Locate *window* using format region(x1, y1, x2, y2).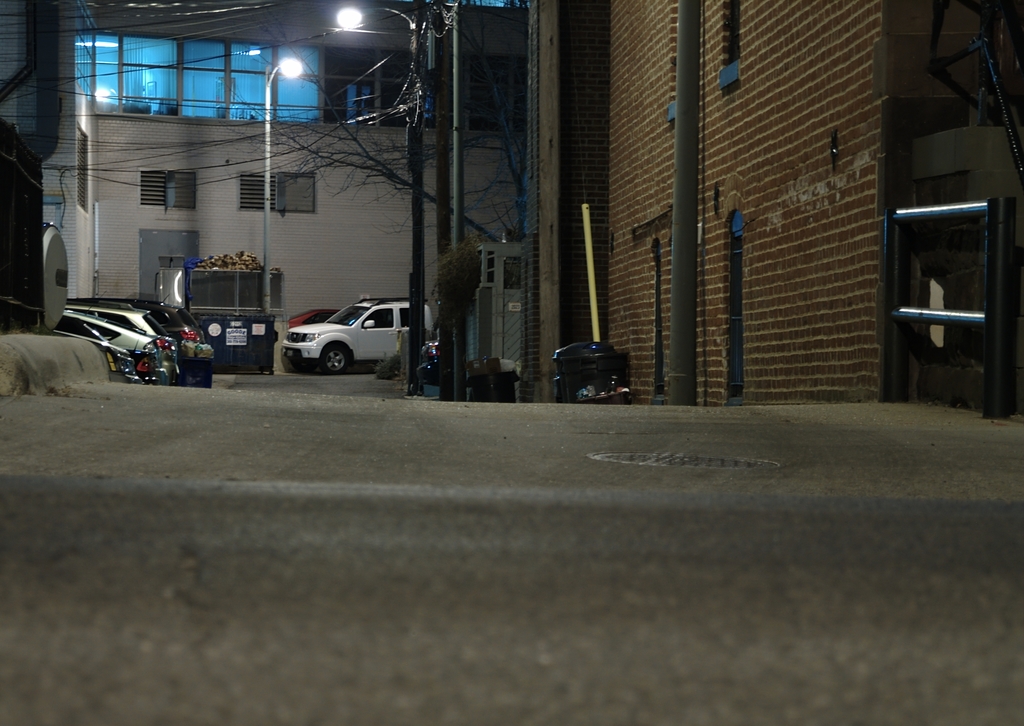
region(139, 169, 195, 208).
